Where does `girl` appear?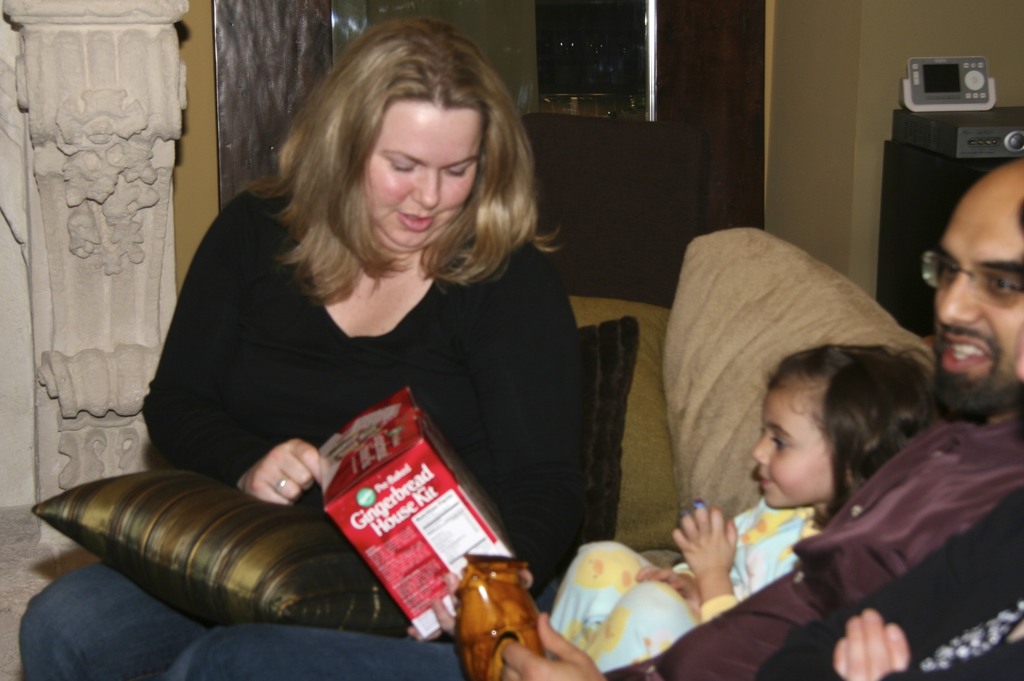
Appears at (x1=548, y1=344, x2=951, y2=670).
